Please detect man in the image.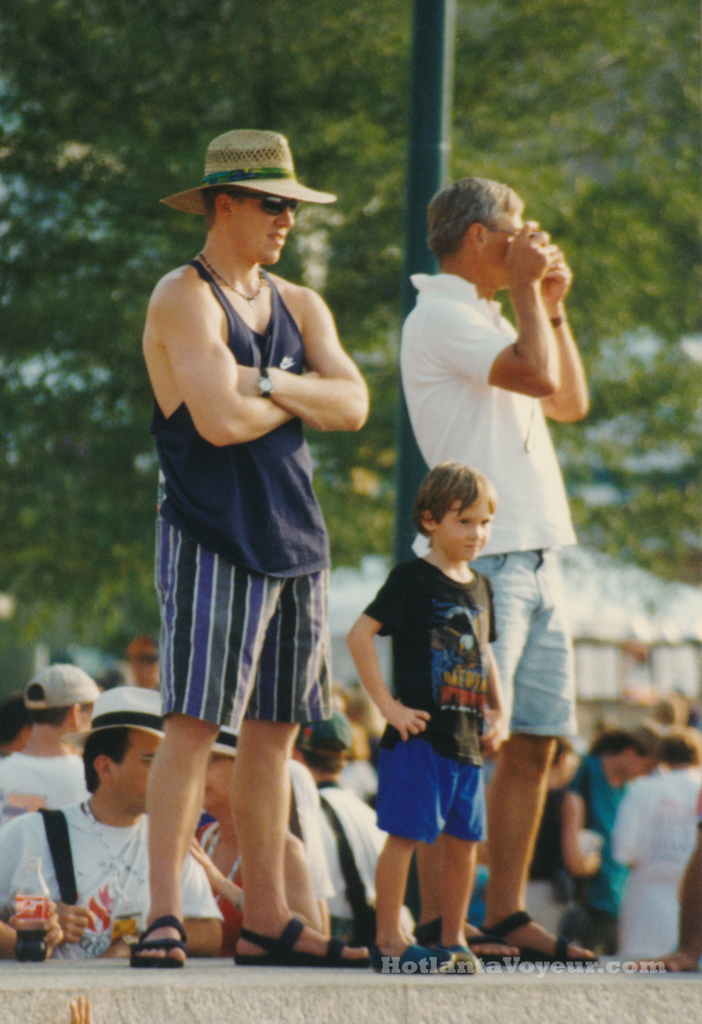
rect(285, 707, 403, 964).
